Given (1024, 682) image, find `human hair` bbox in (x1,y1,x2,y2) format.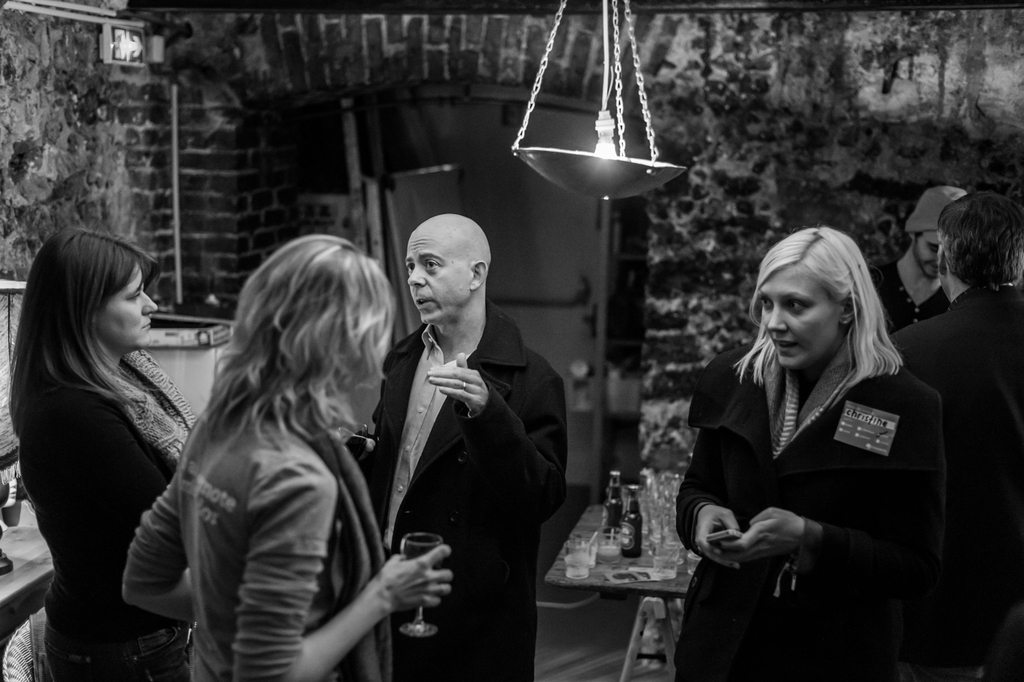
(4,225,161,433).
